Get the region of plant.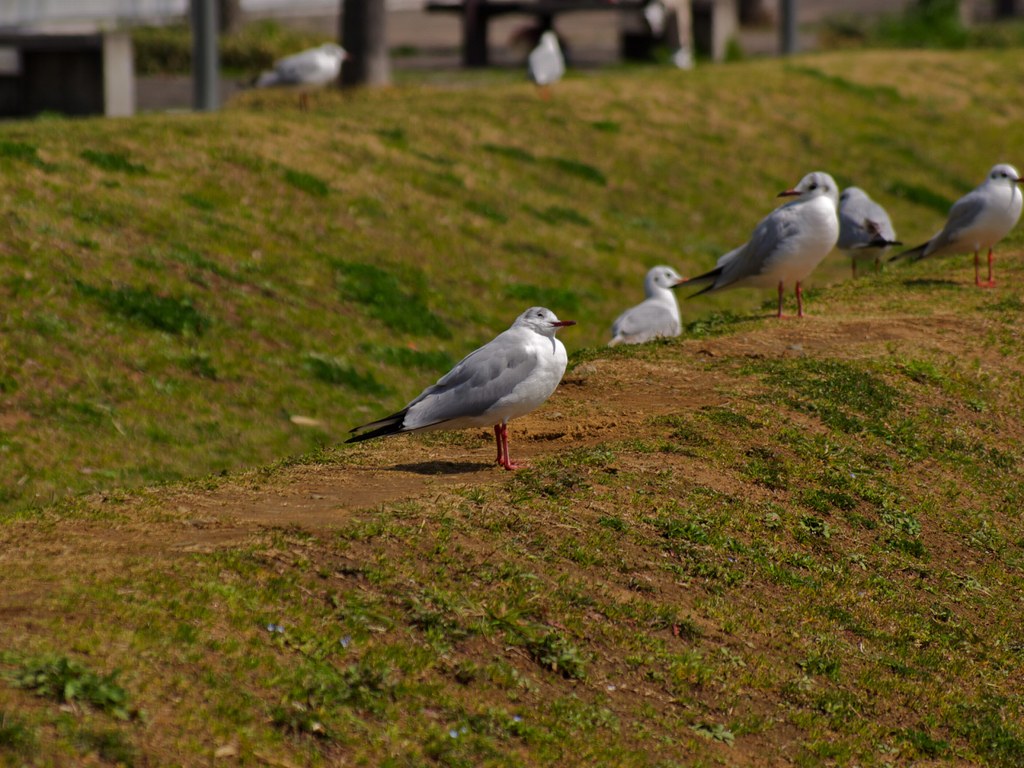
box=[351, 339, 467, 383].
